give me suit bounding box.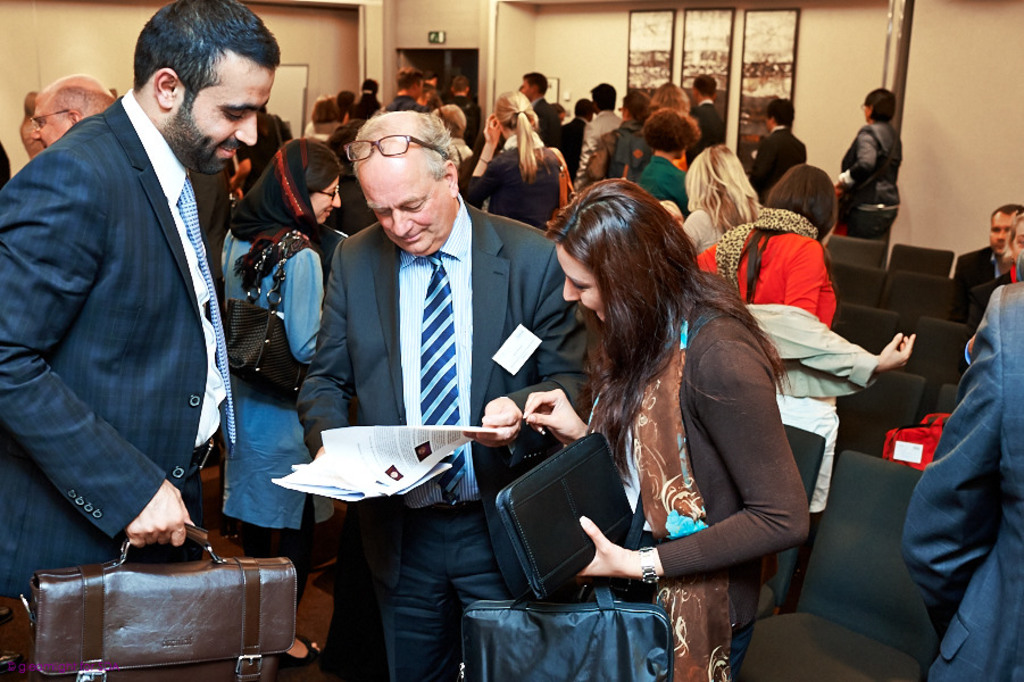
[298,190,599,681].
